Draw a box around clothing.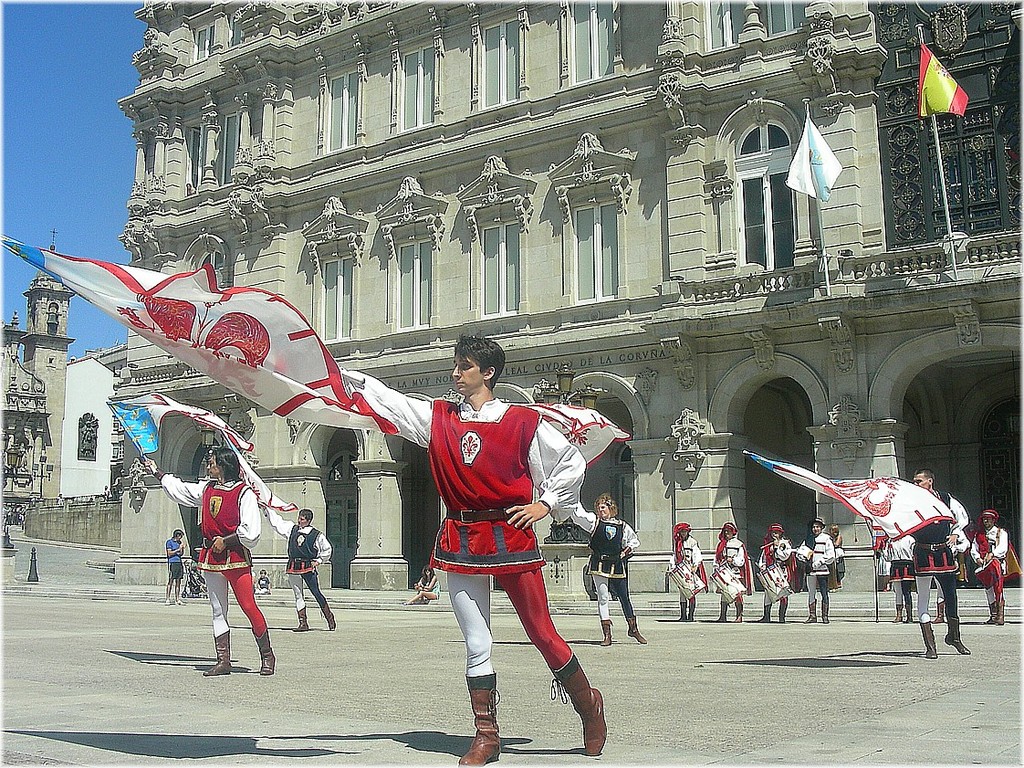
(165, 535, 181, 584).
